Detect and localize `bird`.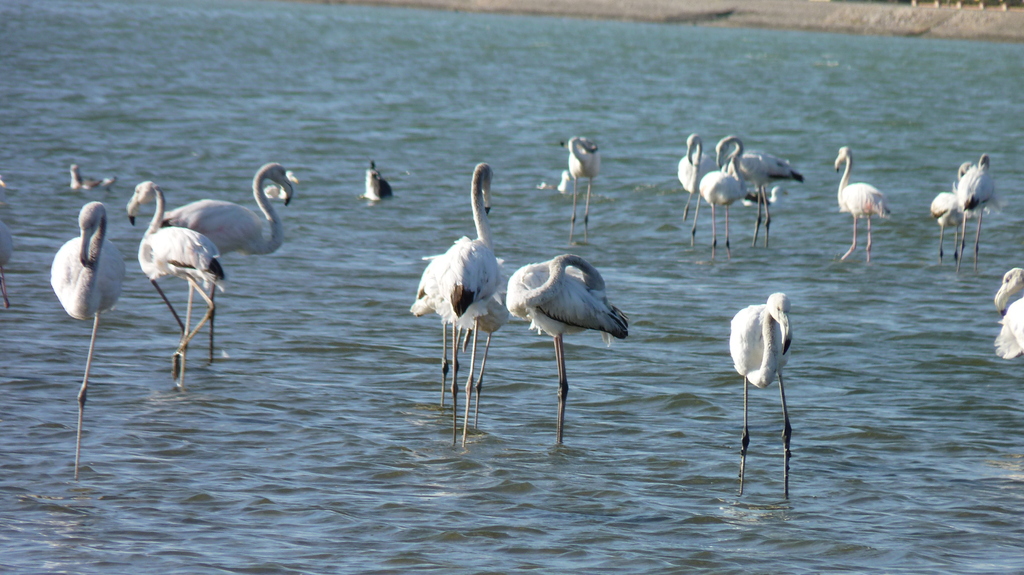
Localized at (x1=541, y1=173, x2=578, y2=194).
